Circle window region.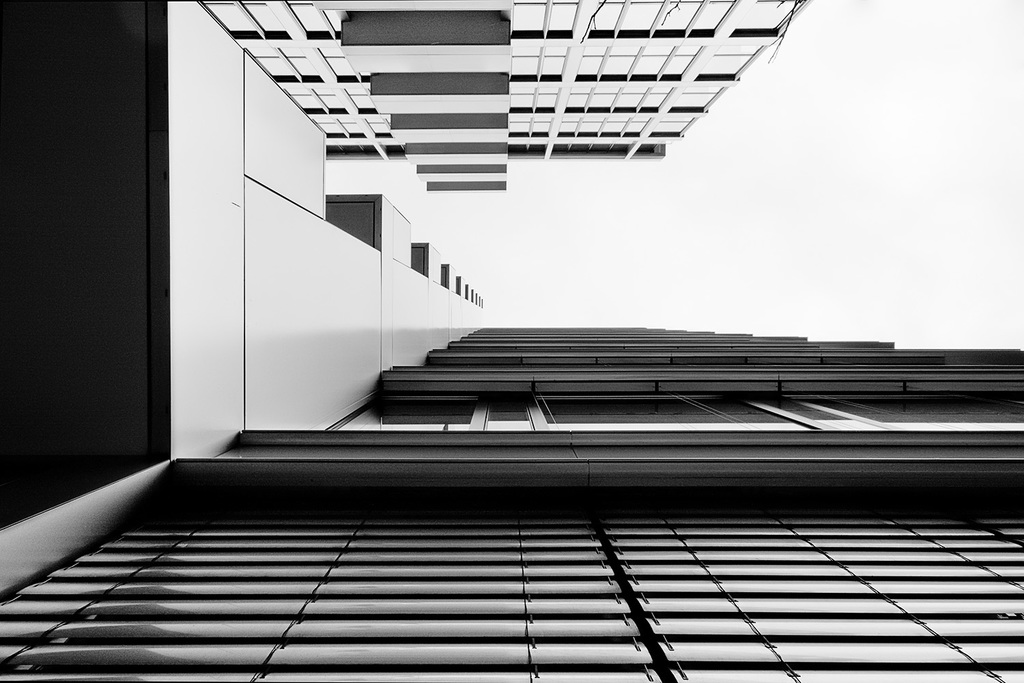
Region: pyautogui.locateOnScreen(302, 98, 341, 118).
